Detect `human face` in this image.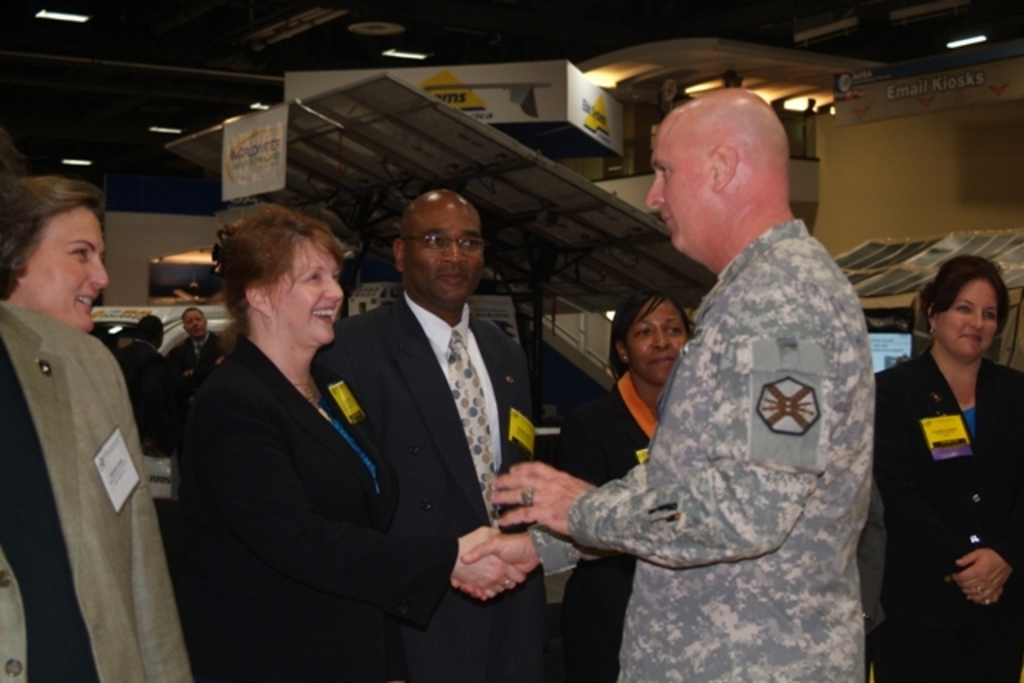
Detection: [621, 298, 688, 384].
